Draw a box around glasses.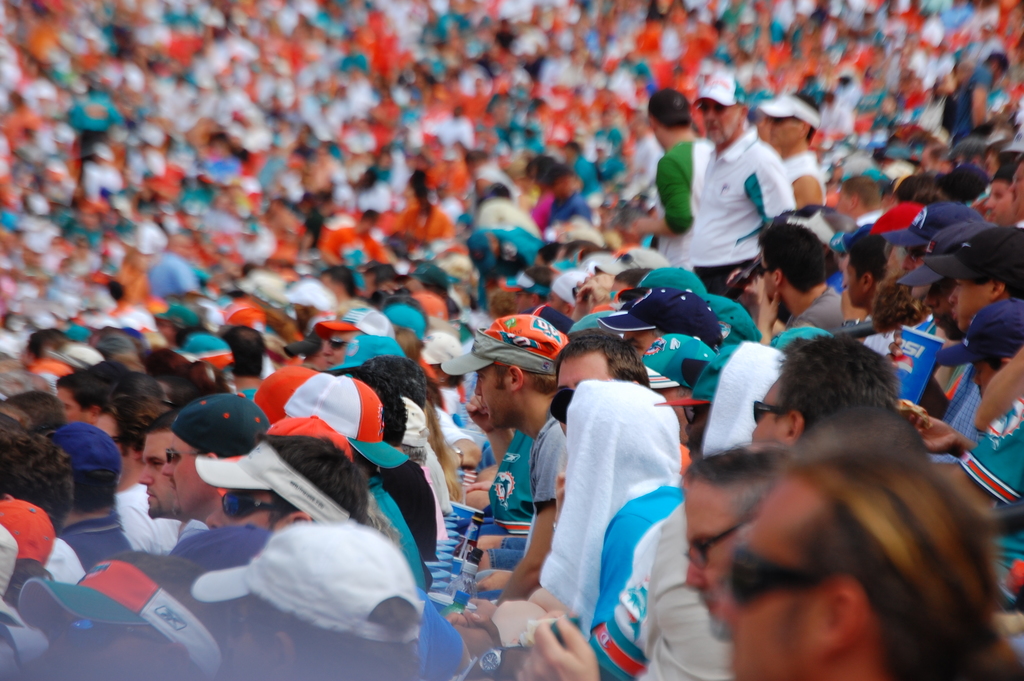
683:518:746:575.
